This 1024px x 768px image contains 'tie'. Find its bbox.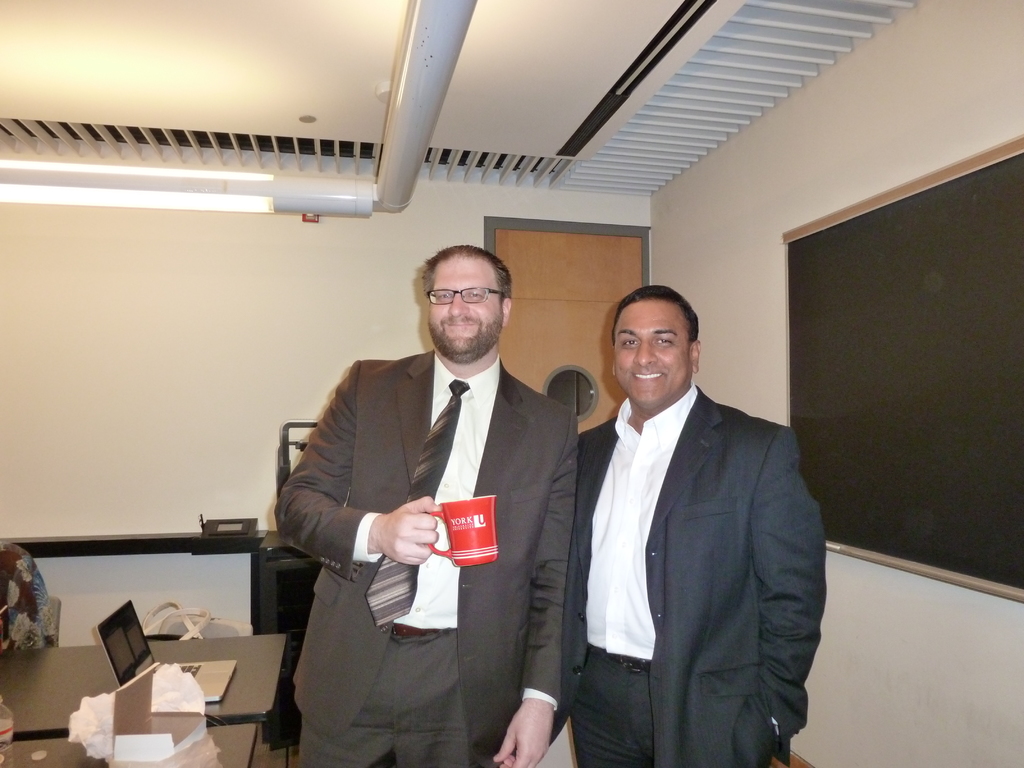
<bbox>365, 377, 468, 627</bbox>.
